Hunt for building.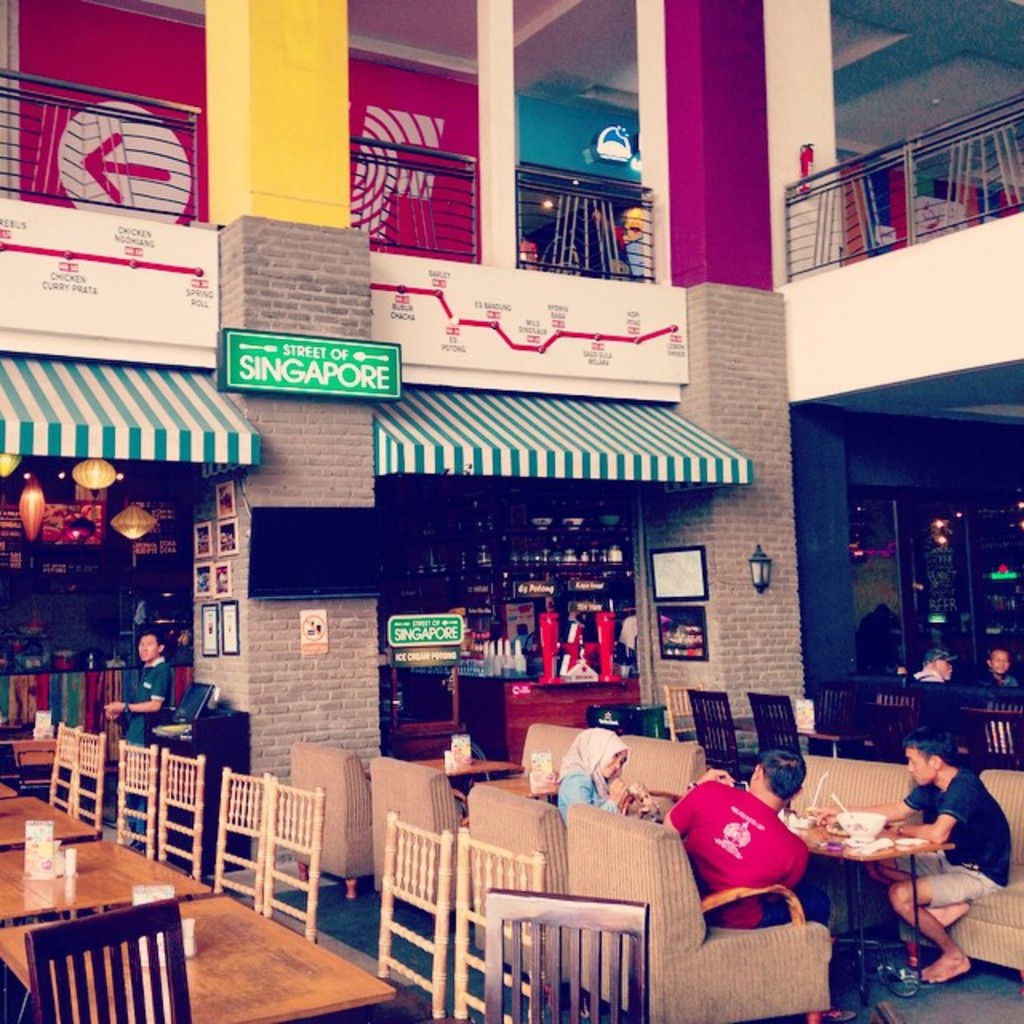
Hunted down at box(0, 0, 1022, 1022).
